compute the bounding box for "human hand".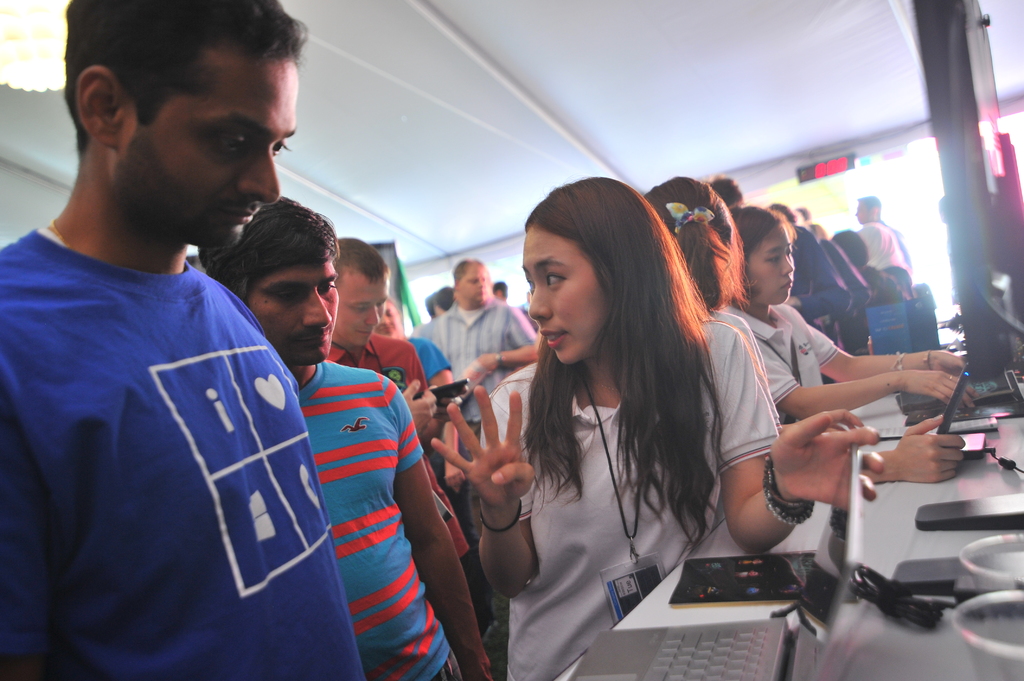
box(897, 369, 981, 410).
